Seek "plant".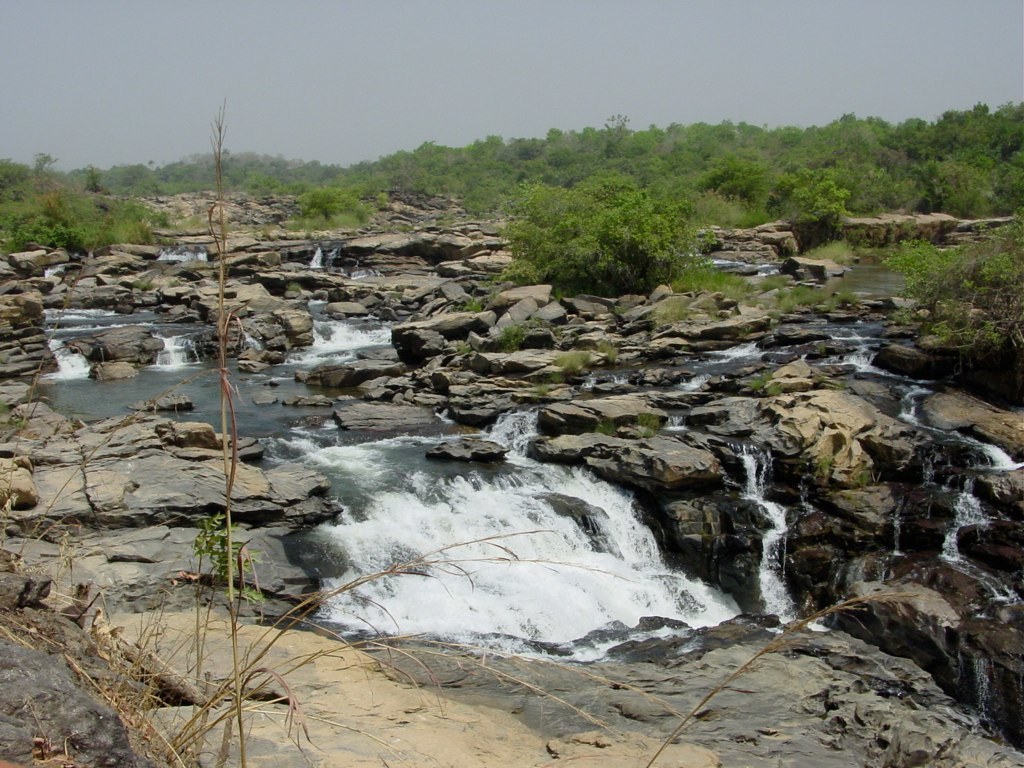
Rect(550, 353, 591, 373).
